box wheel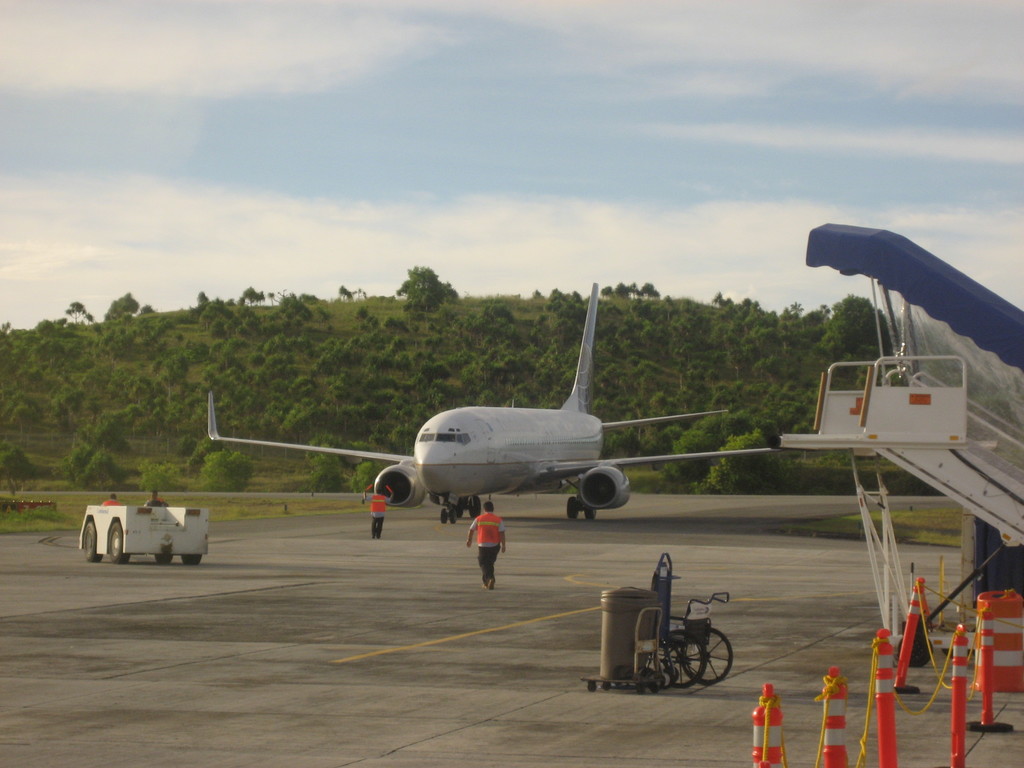
(680, 620, 733, 688)
